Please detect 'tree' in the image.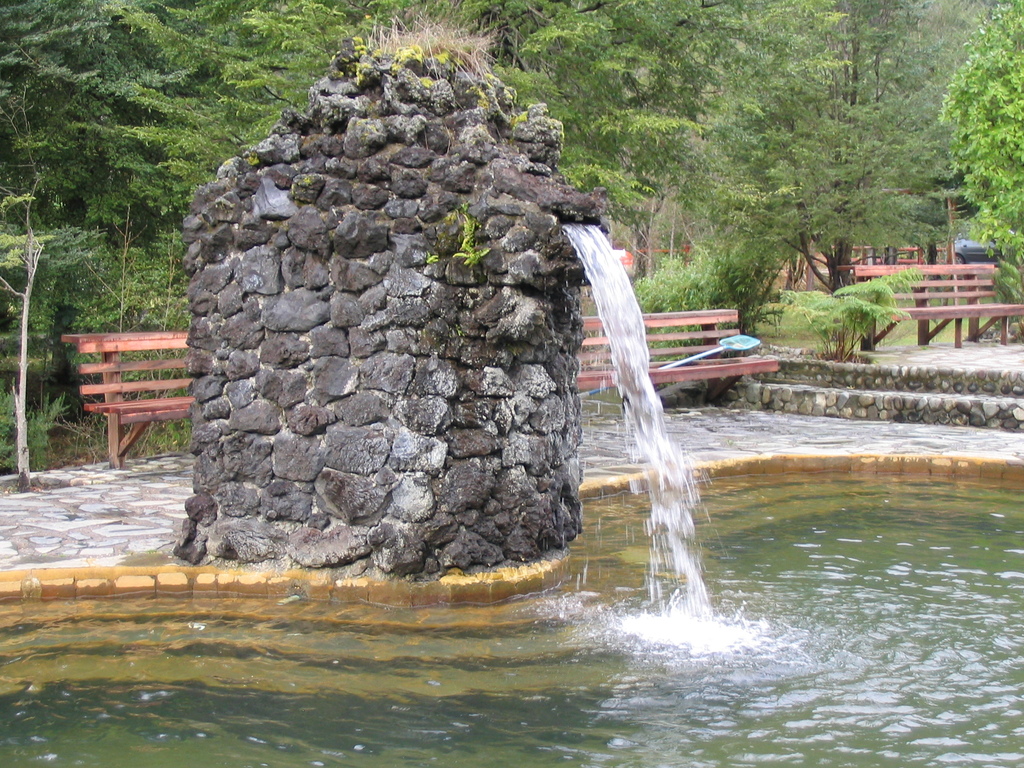
<bbox>600, 0, 775, 284</bbox>.
